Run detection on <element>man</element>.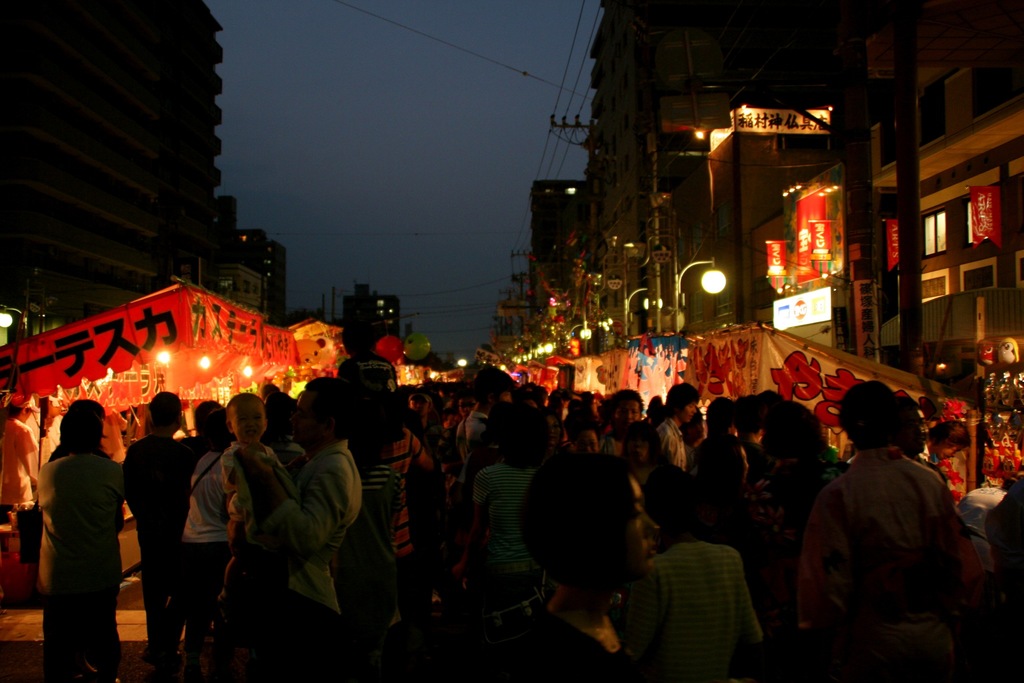
Result: detection(442, 364, 512, 460).
